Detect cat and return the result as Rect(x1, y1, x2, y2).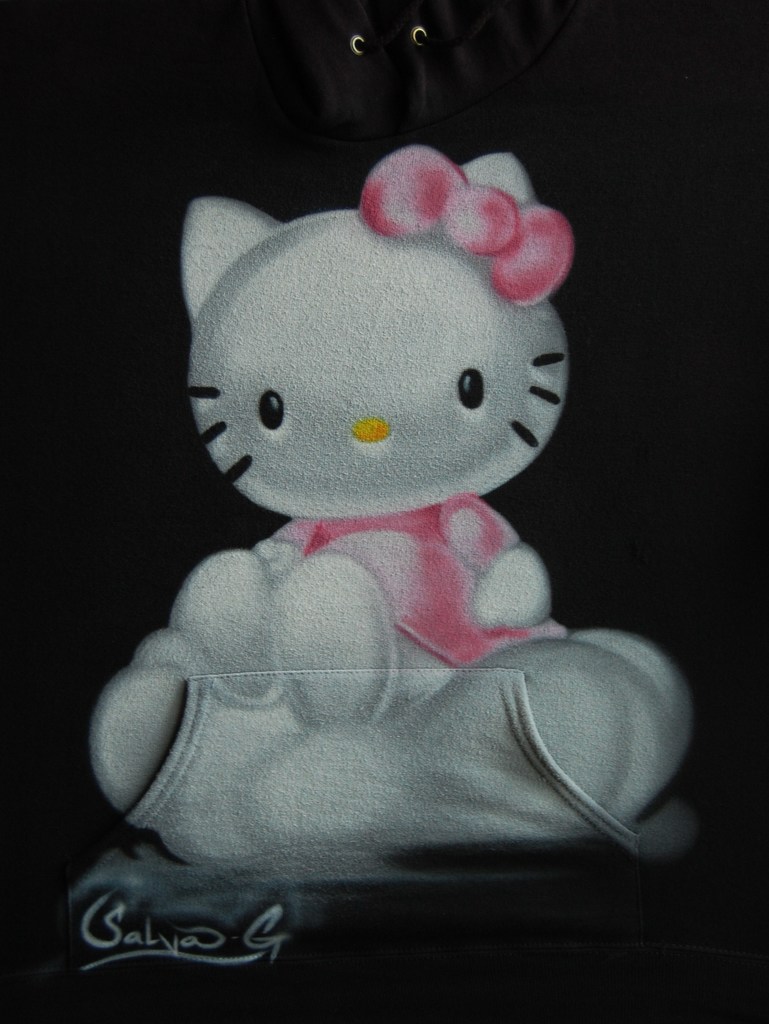
Rect(89, 138, 696, 868).
